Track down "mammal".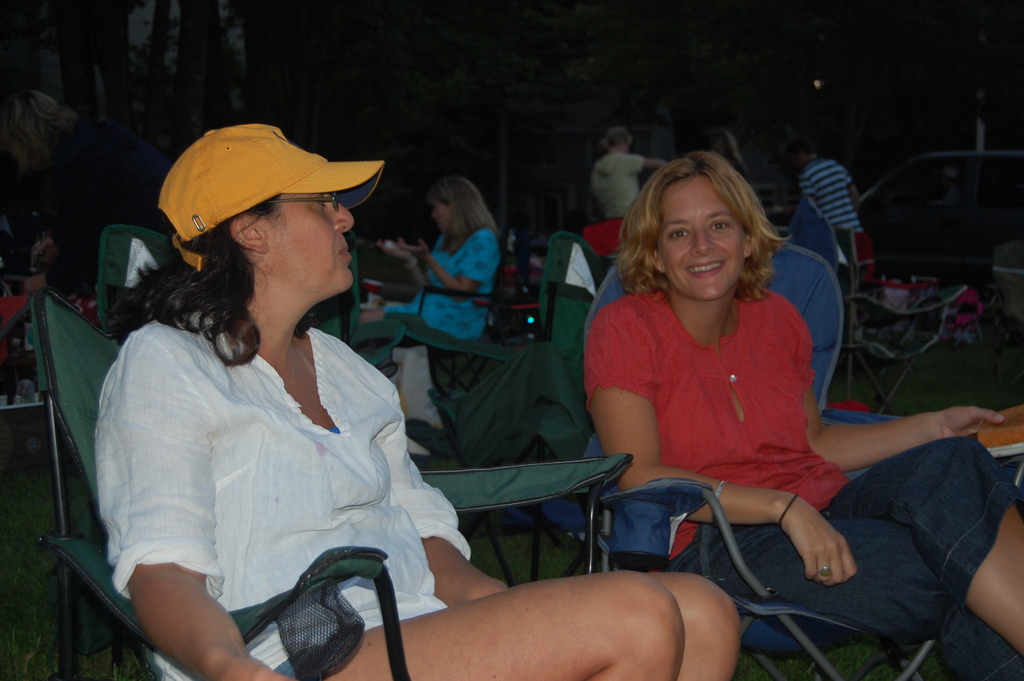
Tracked to <region>588, 154, 1018, 675</region>.
